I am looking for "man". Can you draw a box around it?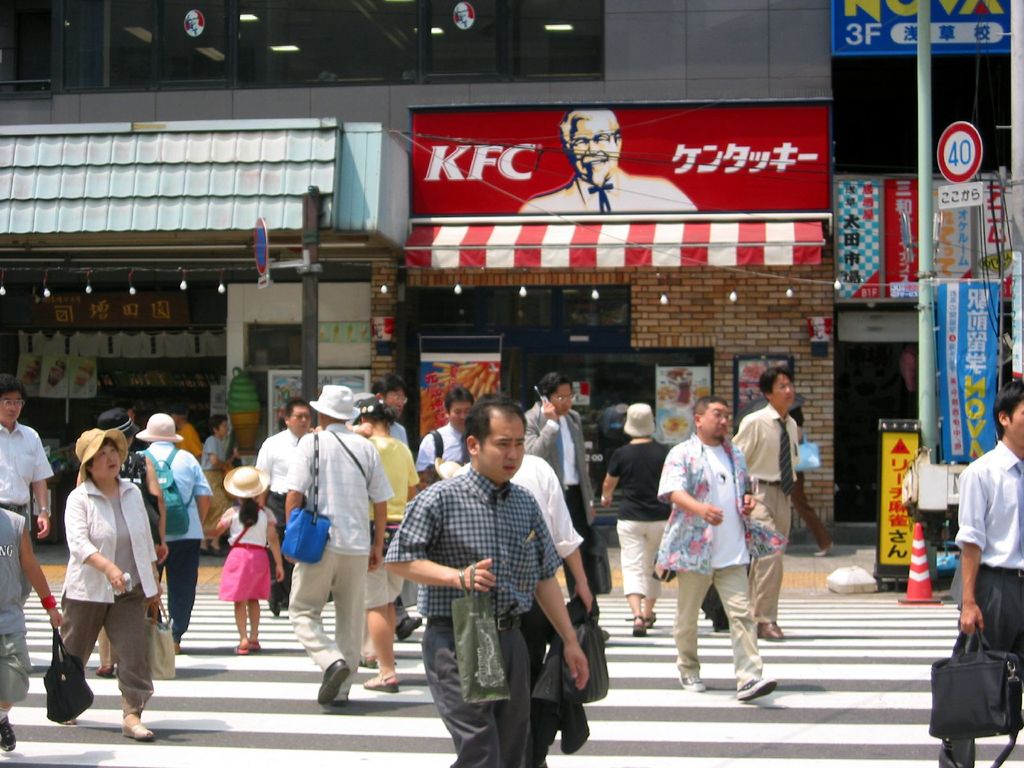
Sure, the bounding box is [652, 397, 773, 701].
